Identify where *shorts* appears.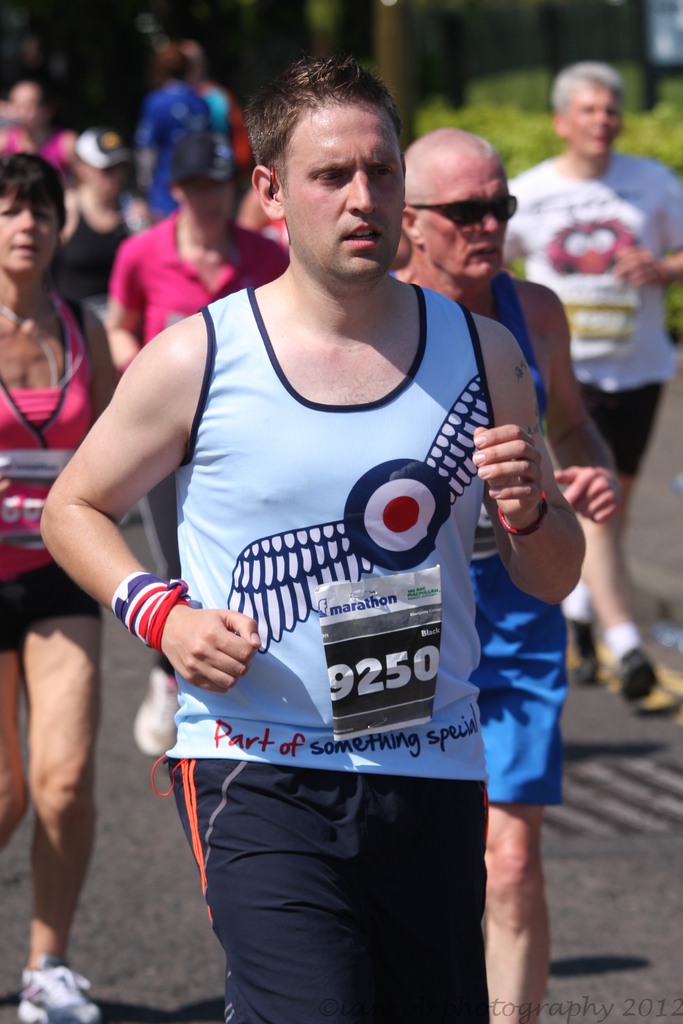
Appears at bbox=[0, 560, 99, 652].
